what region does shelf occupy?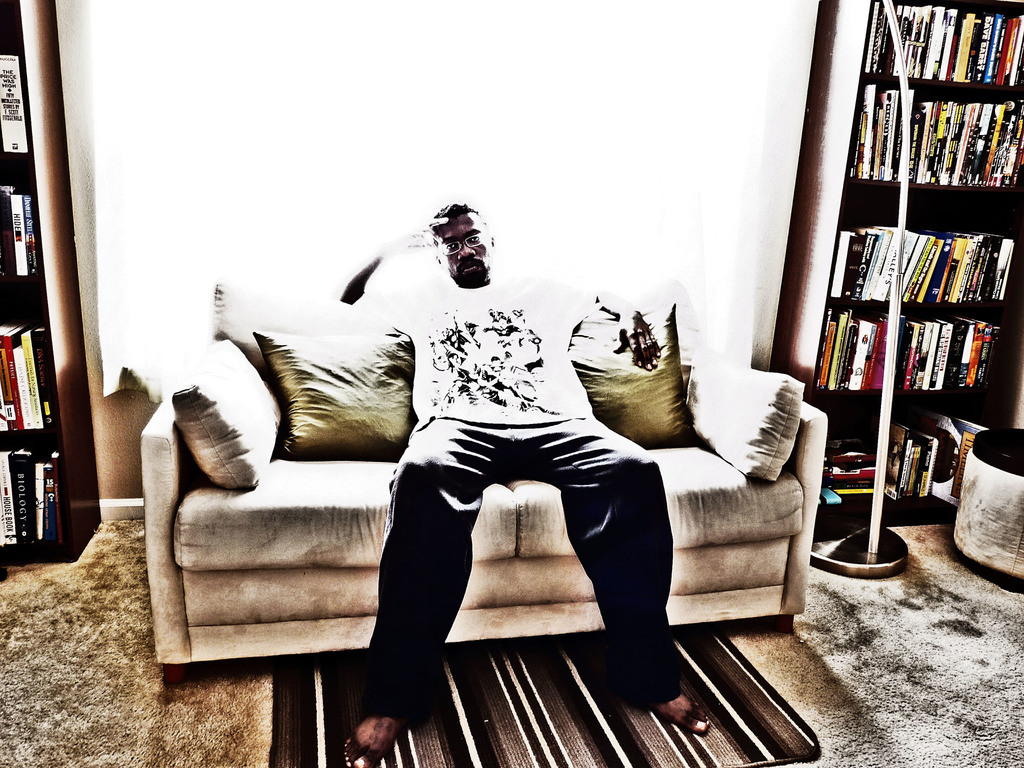
(x1=0, y1=322, x2=54, y2=441).
